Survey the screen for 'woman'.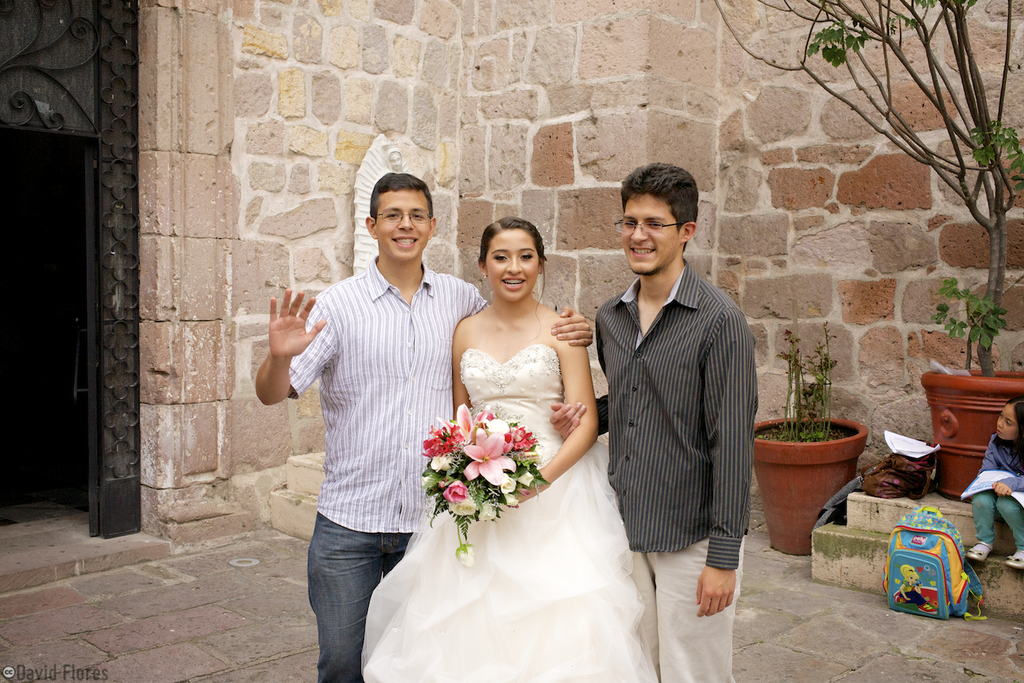
Survey found: 385/203/641/676.
